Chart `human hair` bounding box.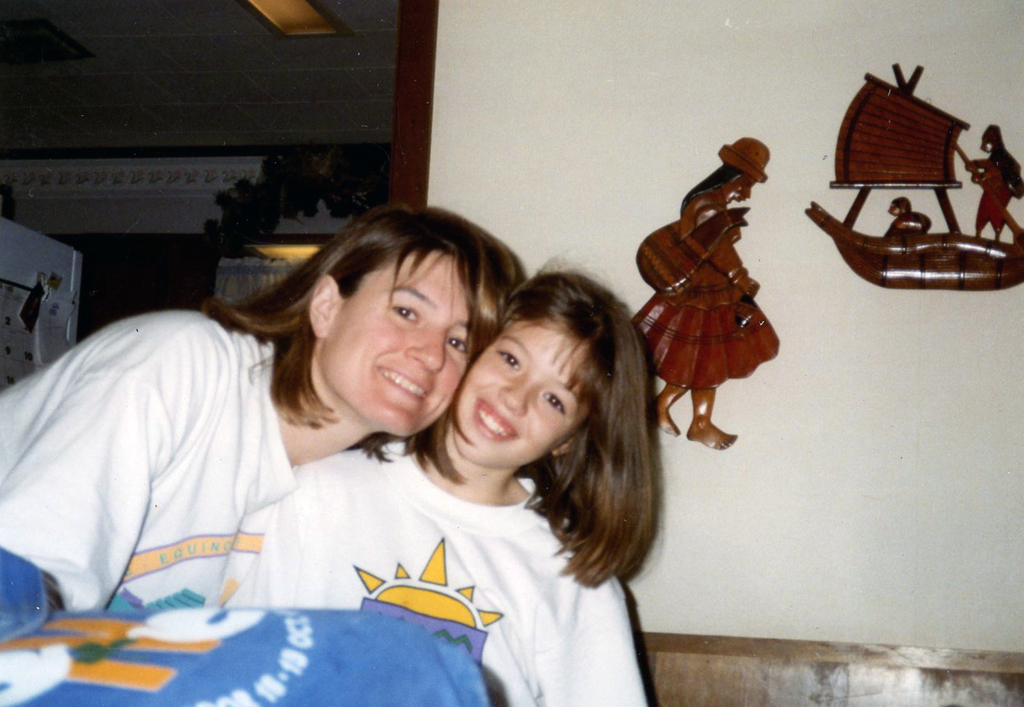
Charted: region(205, 203, 531, 466).
